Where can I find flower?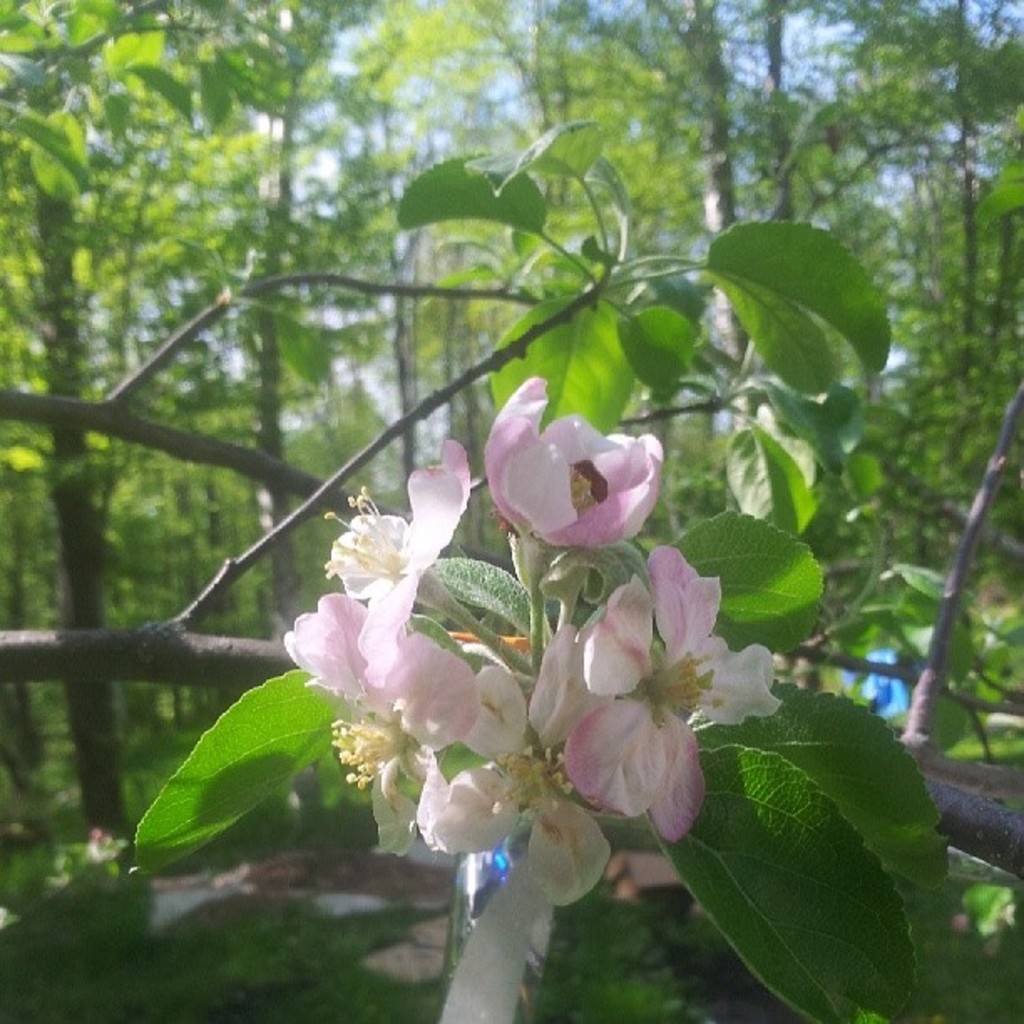
You can find it at (458,395,679,567).
